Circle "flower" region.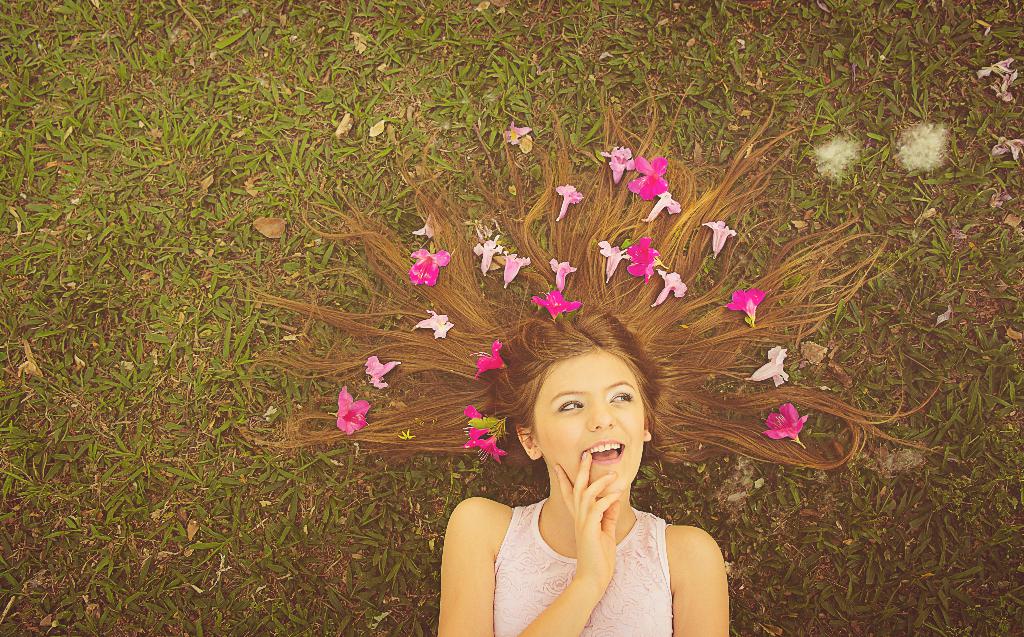
Region: {"left": 366, "top": 355, "right": 401, "bottom": 390}.
